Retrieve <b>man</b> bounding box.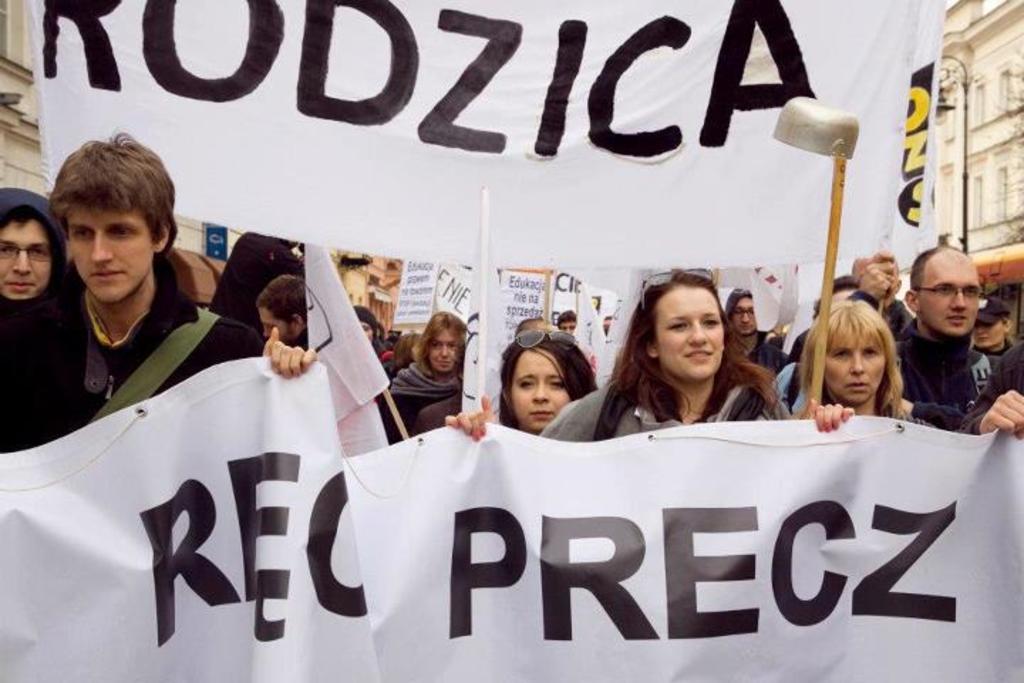
Bounding box: x1=899, y1=243, x2=1010, y2=437.
